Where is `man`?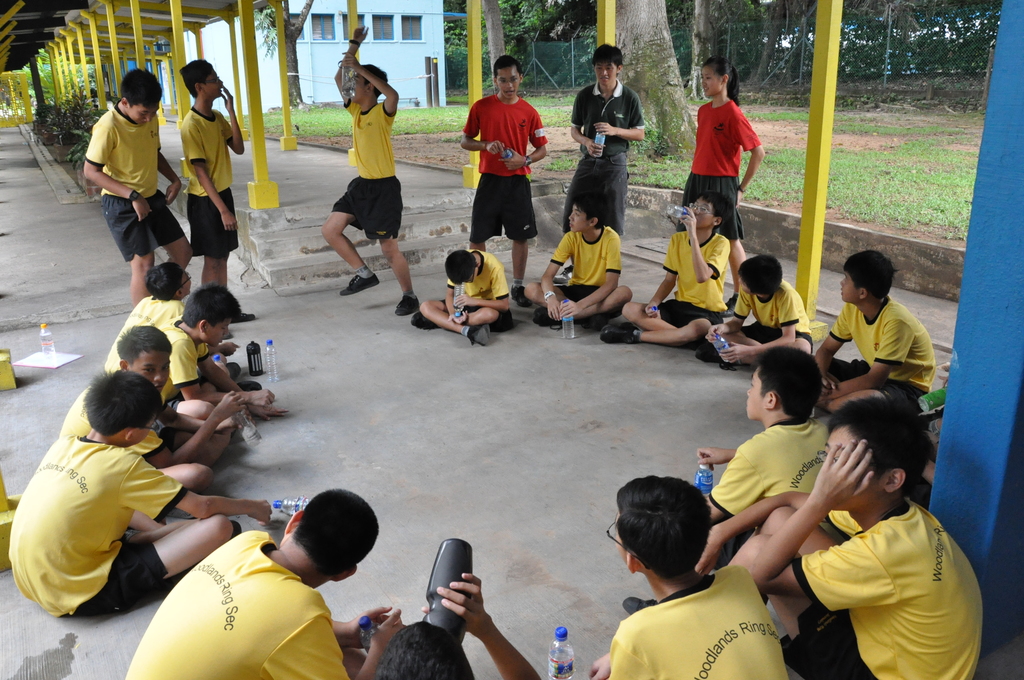
box=[691, 339, 834, 549].
